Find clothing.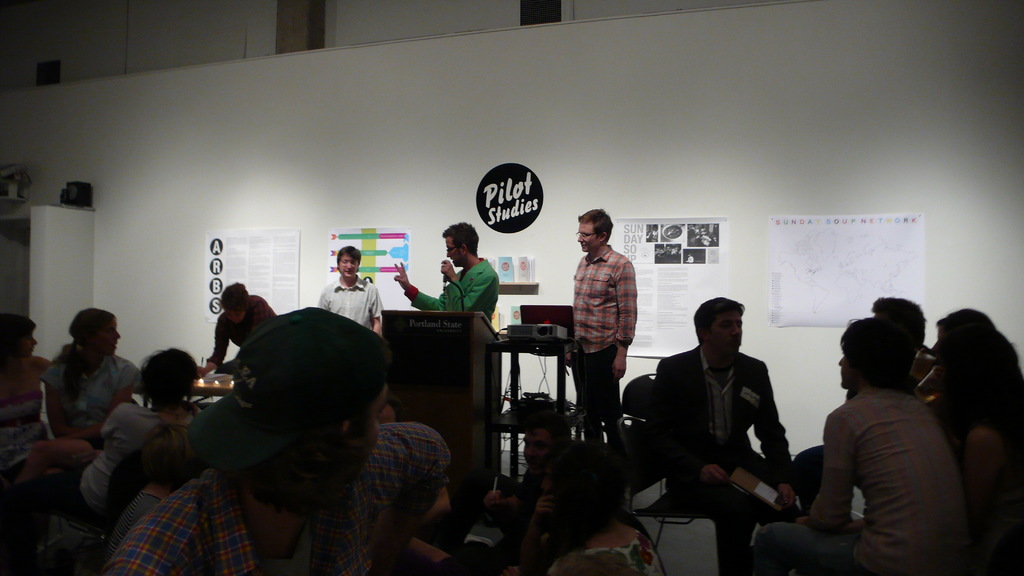
(0, 350, 57, 464).
